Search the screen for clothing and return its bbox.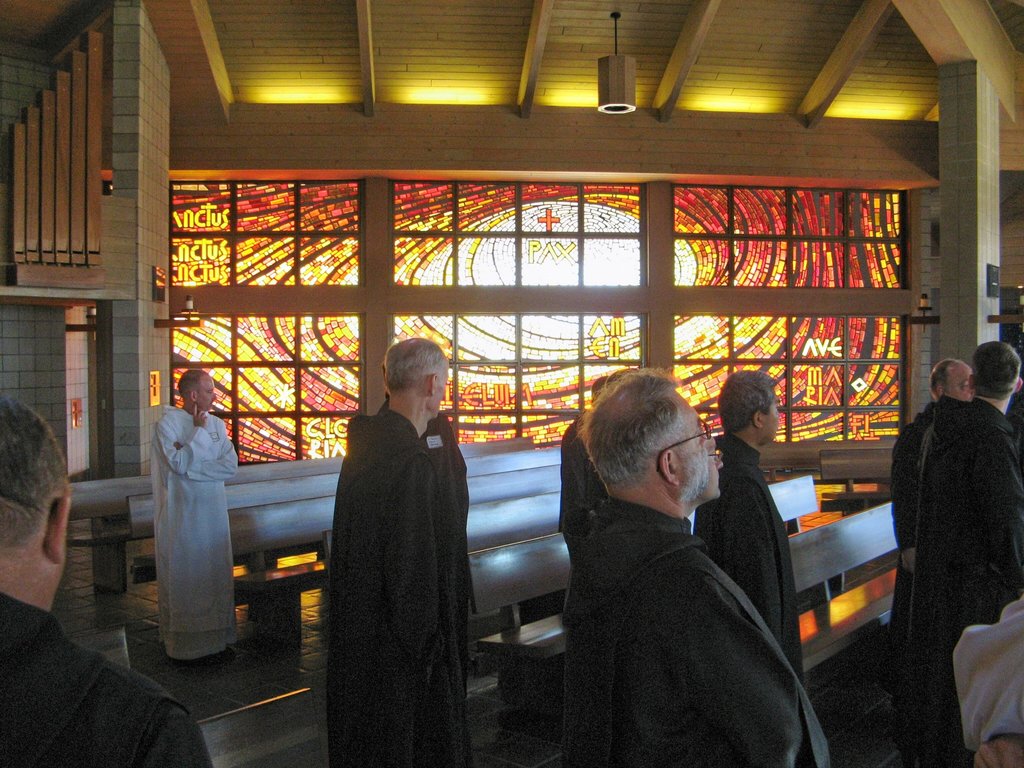
Found: BBox(330, 396, 479, 766).
